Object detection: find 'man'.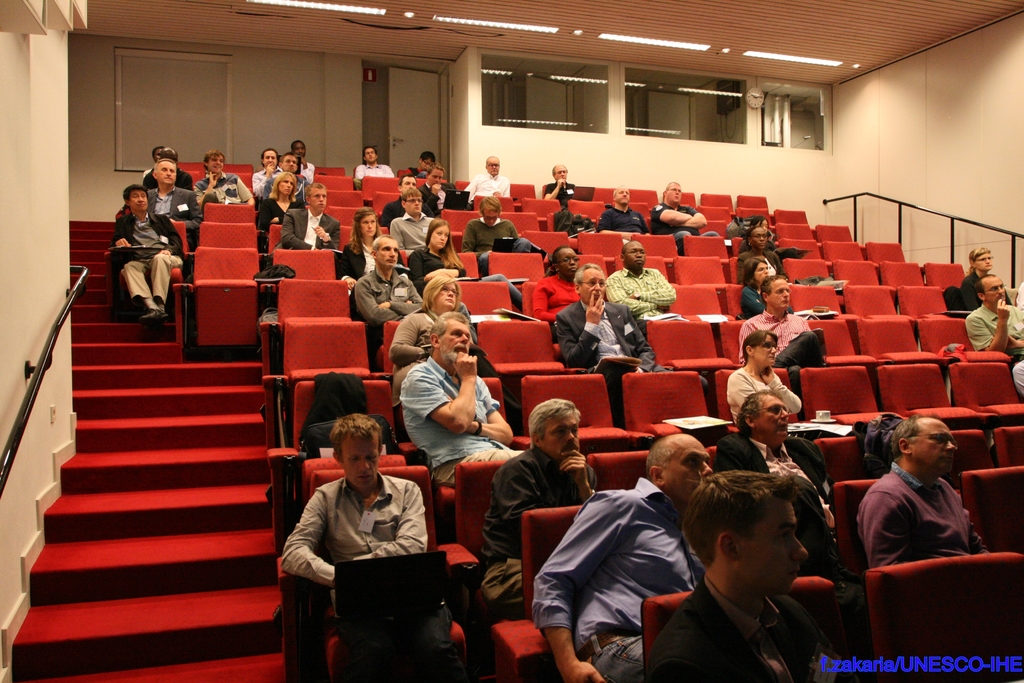
964/276/1023/362.
